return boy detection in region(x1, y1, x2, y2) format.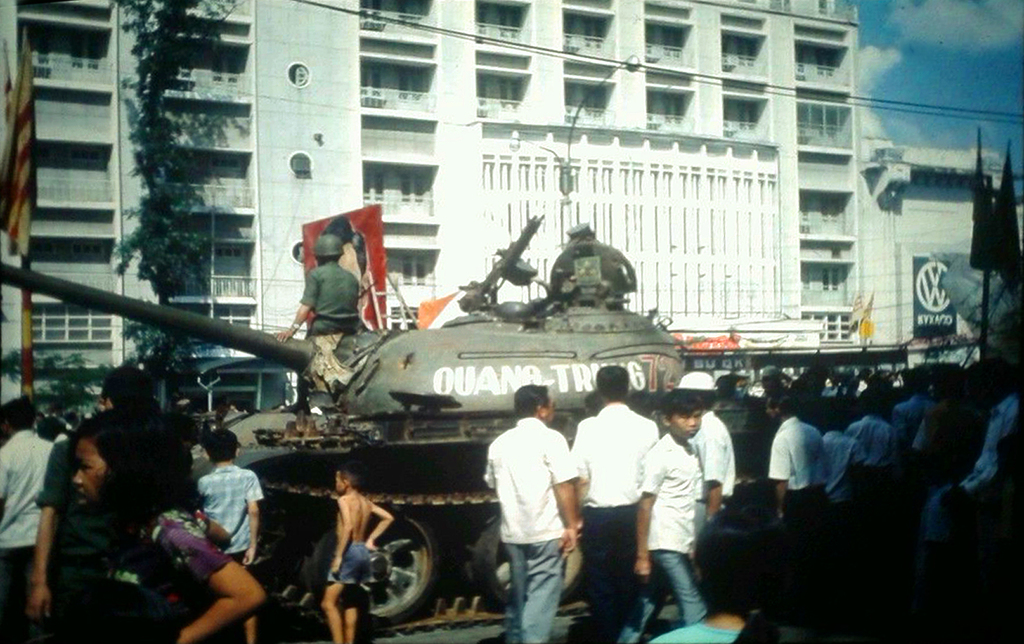
region(323, 463, 401, 643).
